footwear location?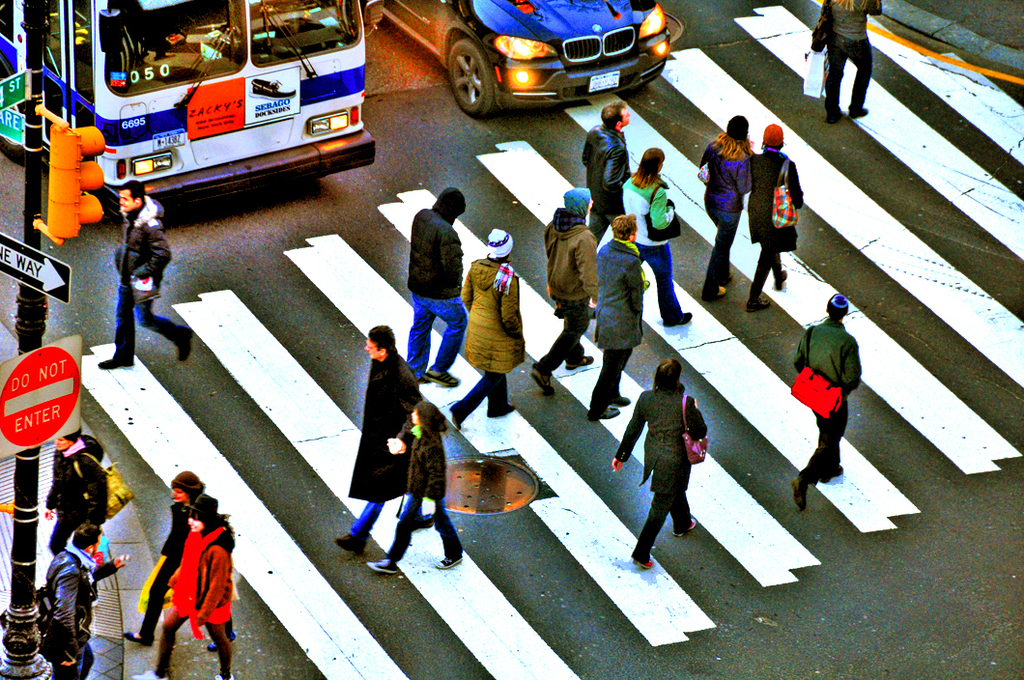
l=853, t=100, r=877, b=114
